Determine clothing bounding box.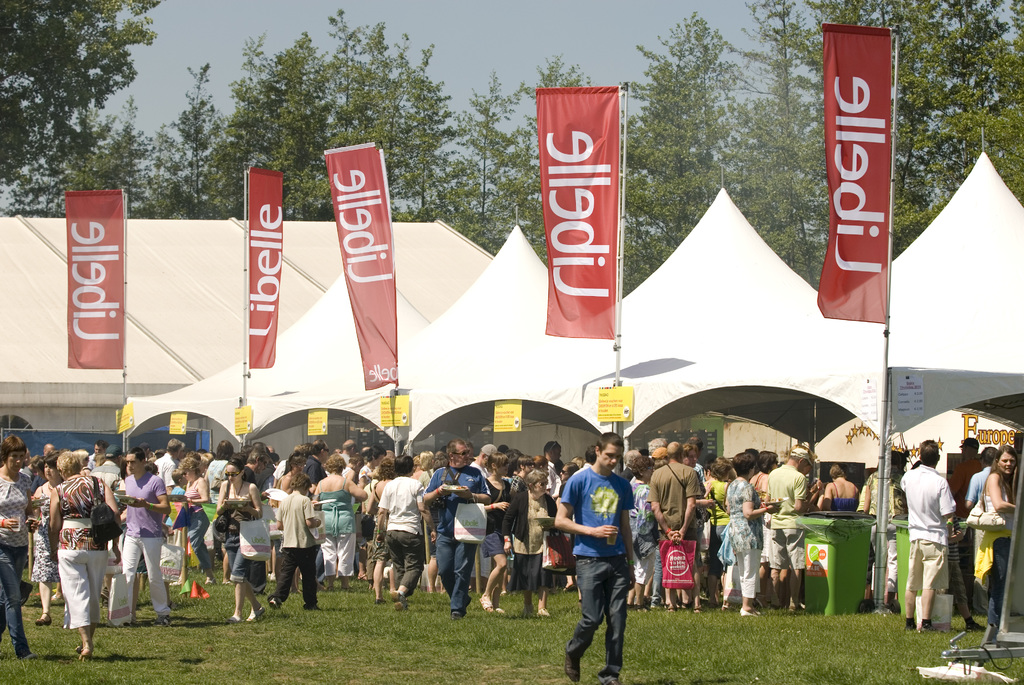
Determined: bbox=(270, 488, 323, 605).
